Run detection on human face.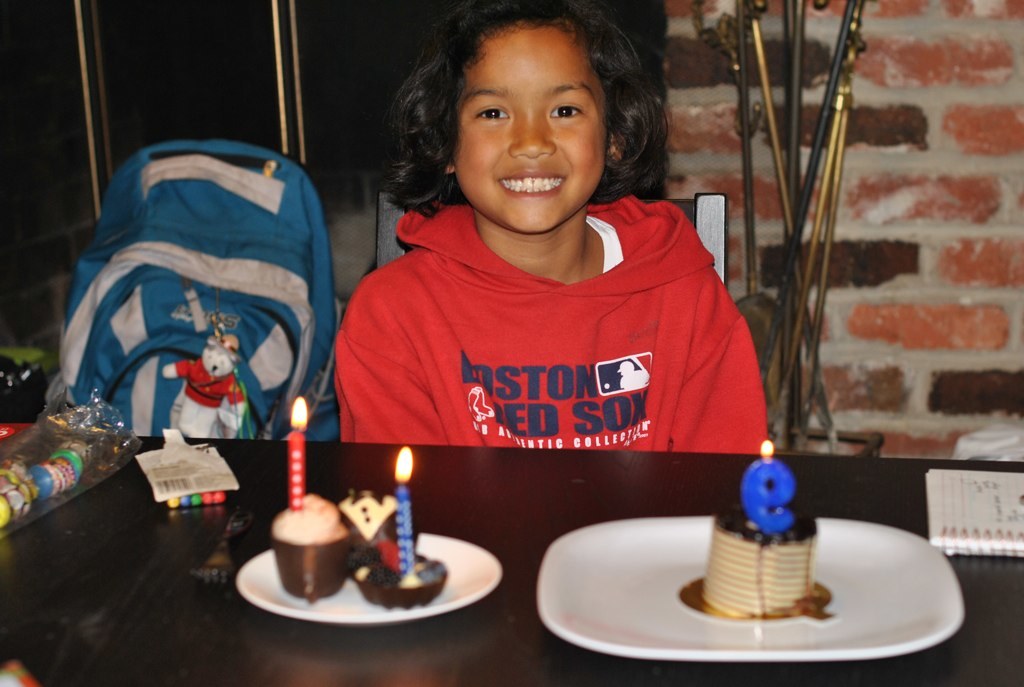
Result: 448:25:609:234.
